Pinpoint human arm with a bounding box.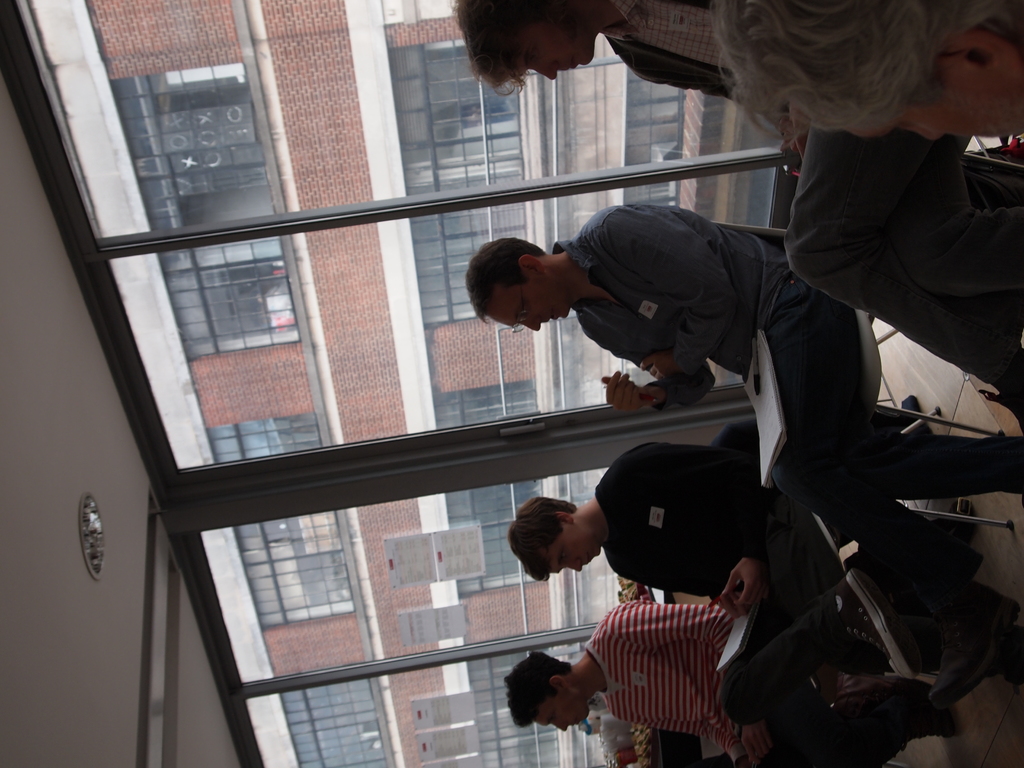
<box>644,433,773,616</box>.
